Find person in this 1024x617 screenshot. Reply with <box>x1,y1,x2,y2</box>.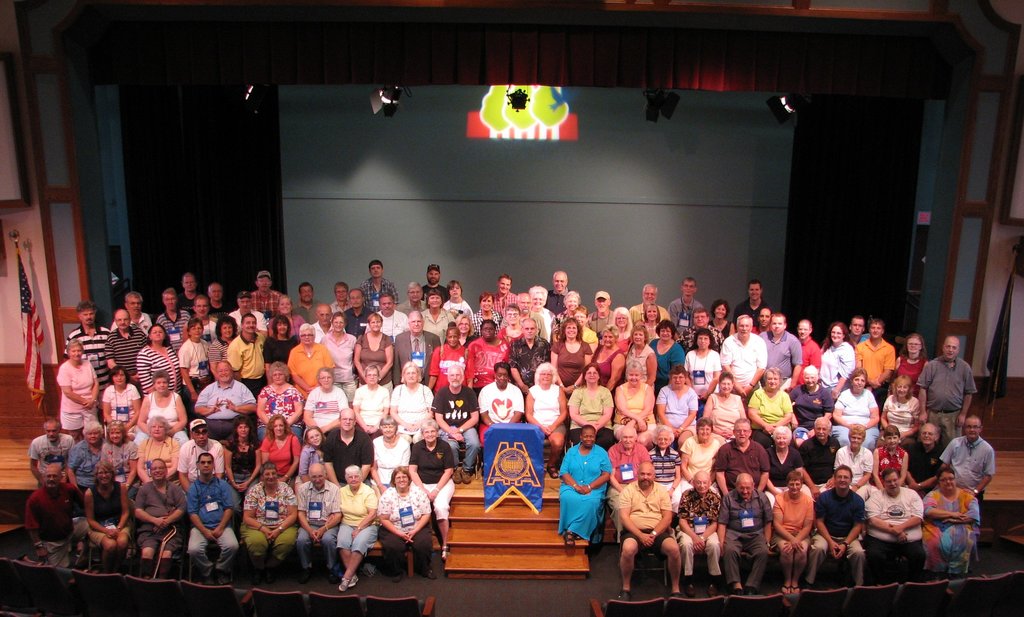
<box>720,312,769,407</box>.
